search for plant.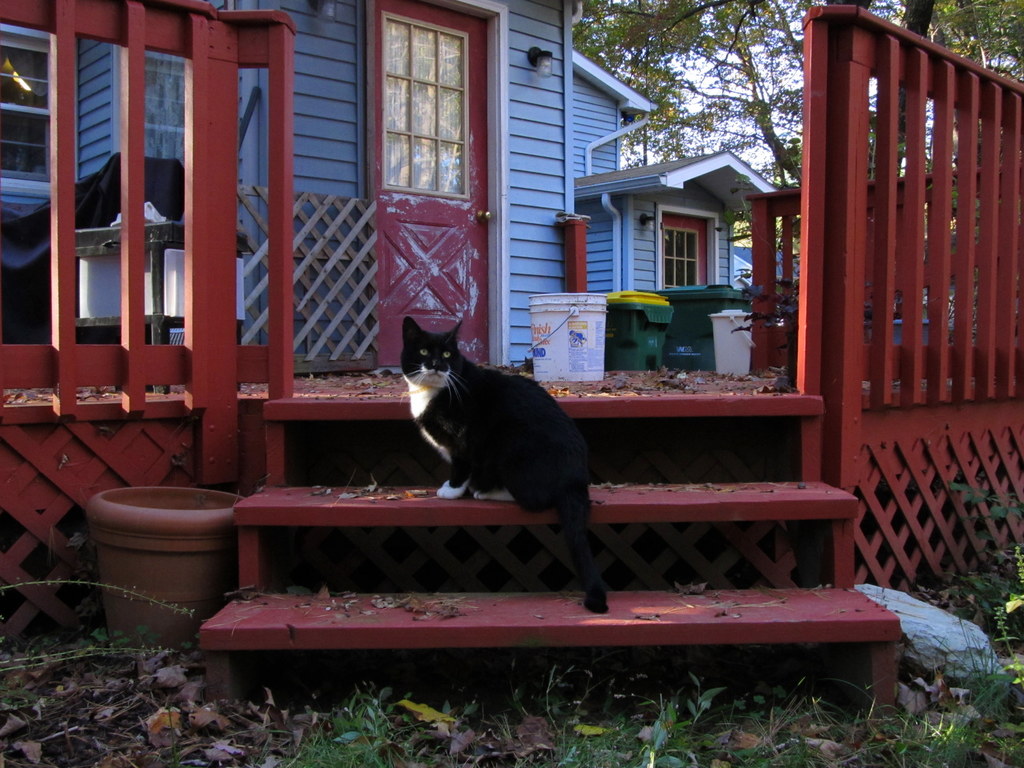
Found at l=636, t=667, r=730, b=767.
